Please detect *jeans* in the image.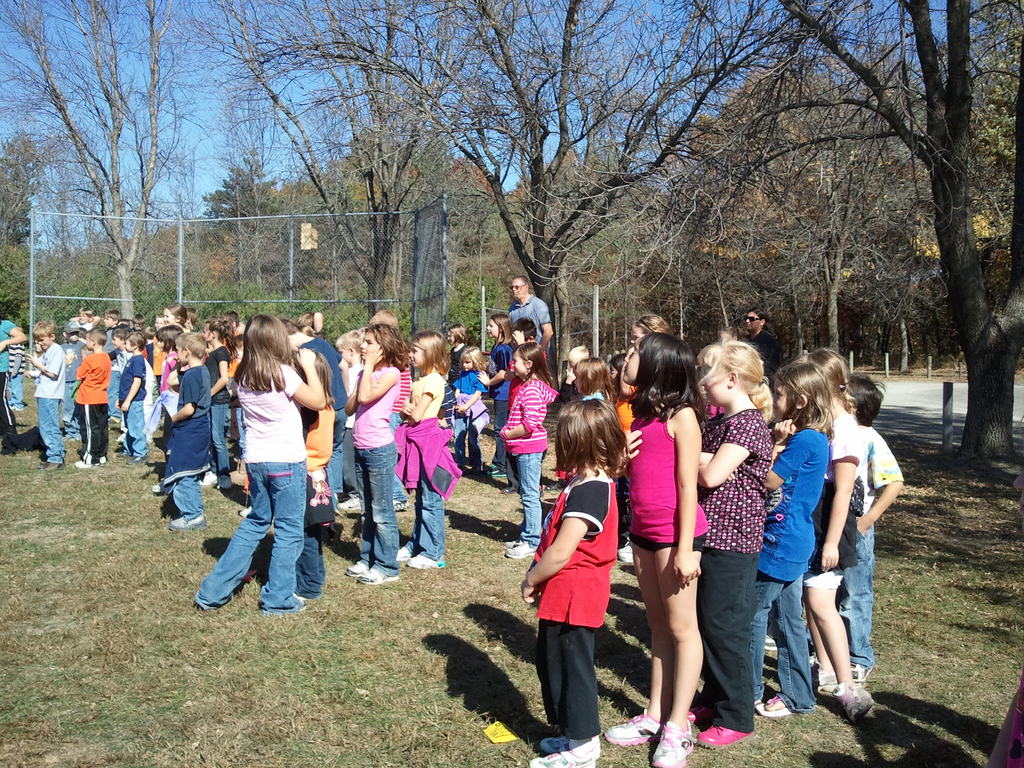
[2,372,24,404].
